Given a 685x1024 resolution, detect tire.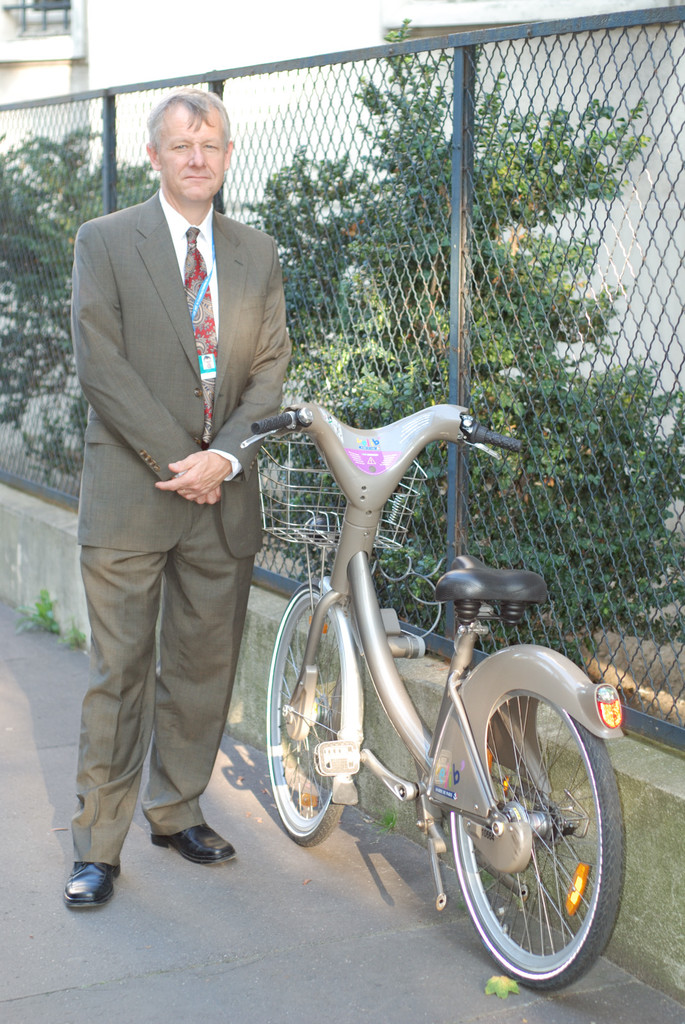
region(433, 657, 622, 992).
